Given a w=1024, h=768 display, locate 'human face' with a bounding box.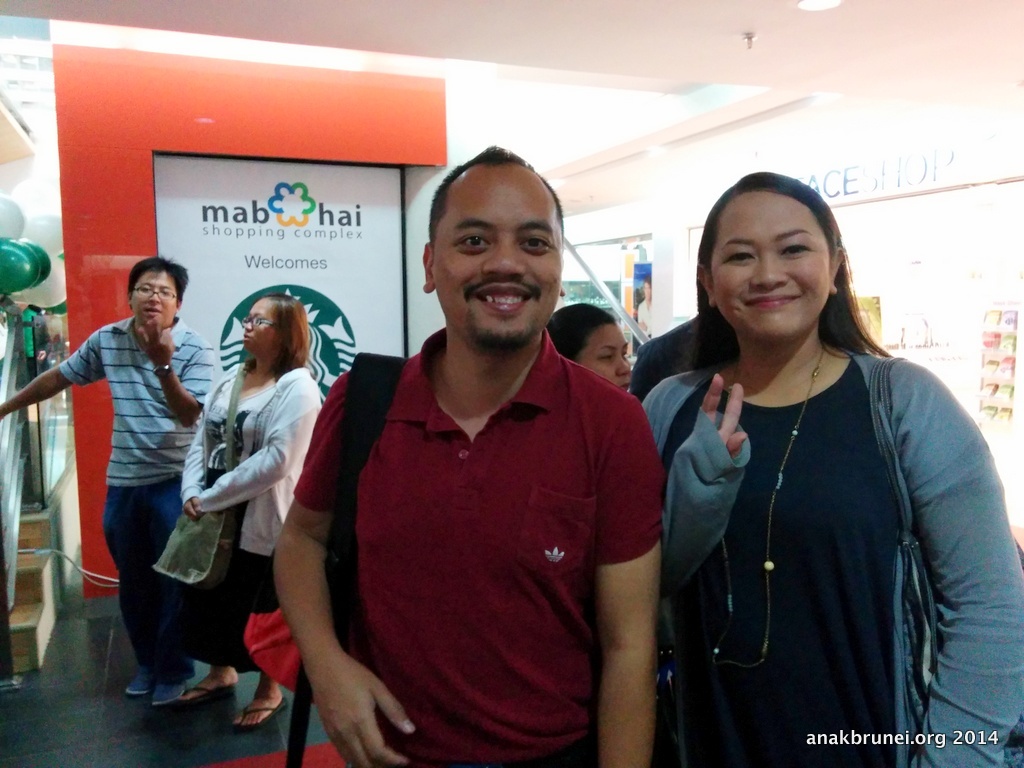
Located: (423, 193, 557, 342).
